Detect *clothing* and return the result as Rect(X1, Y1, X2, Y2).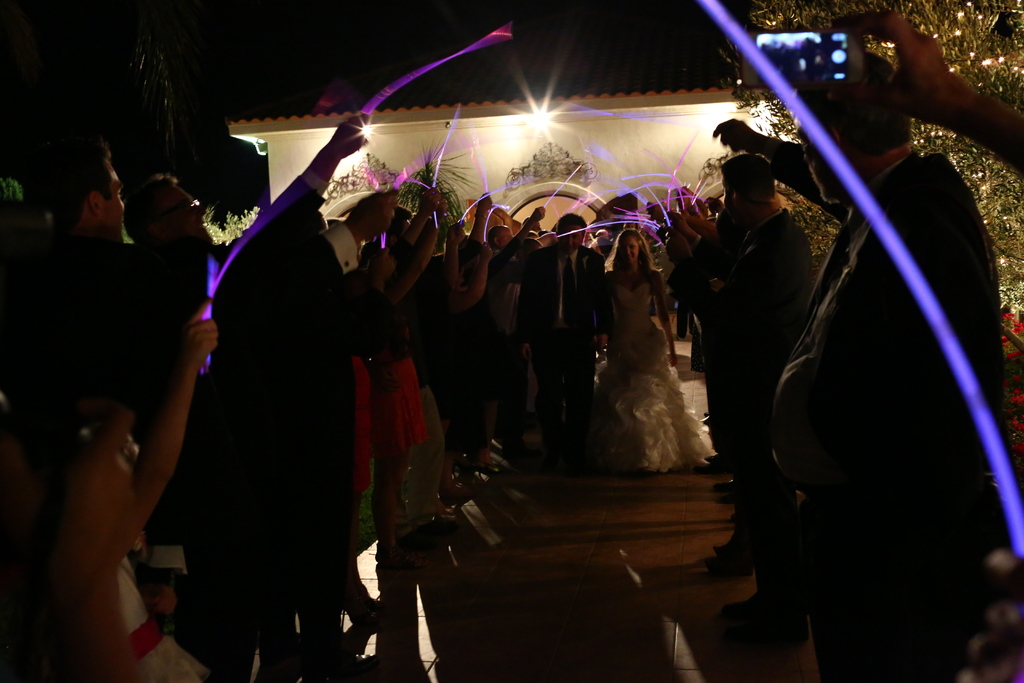
Rect(770, 140, 1001, 682).
